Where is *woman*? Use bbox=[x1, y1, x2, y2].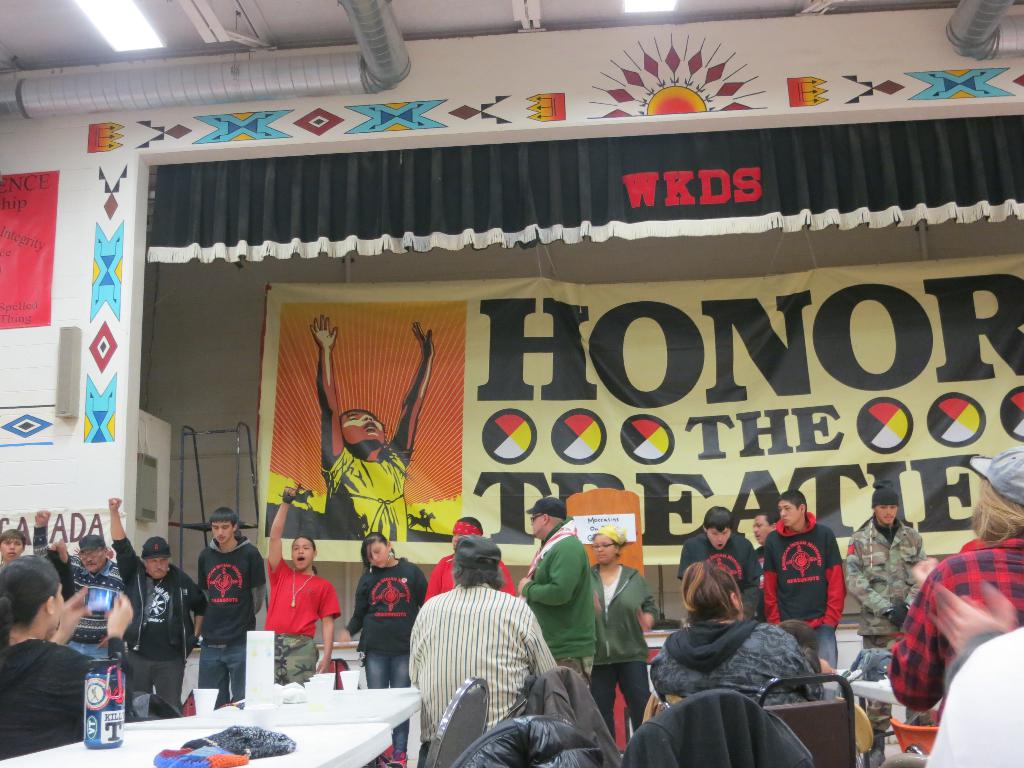
bbox=[336, 532, 429, 766].
